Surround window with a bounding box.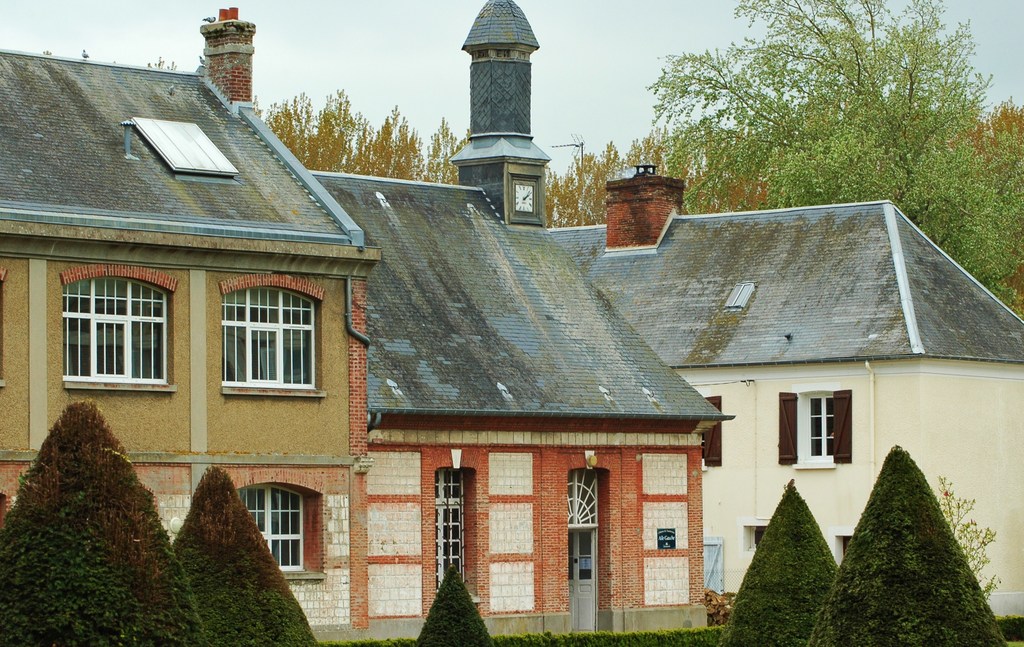
[left=422, top=438, right=489, bottom=619].
